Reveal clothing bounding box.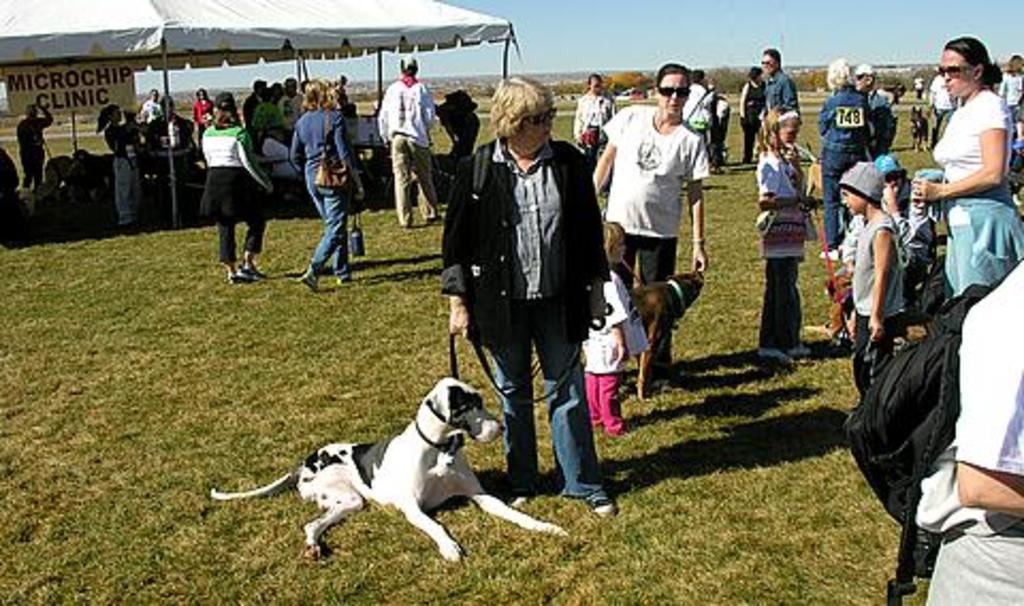
Revealed: <bbox>604, 105, 710, 369</bbox>.
